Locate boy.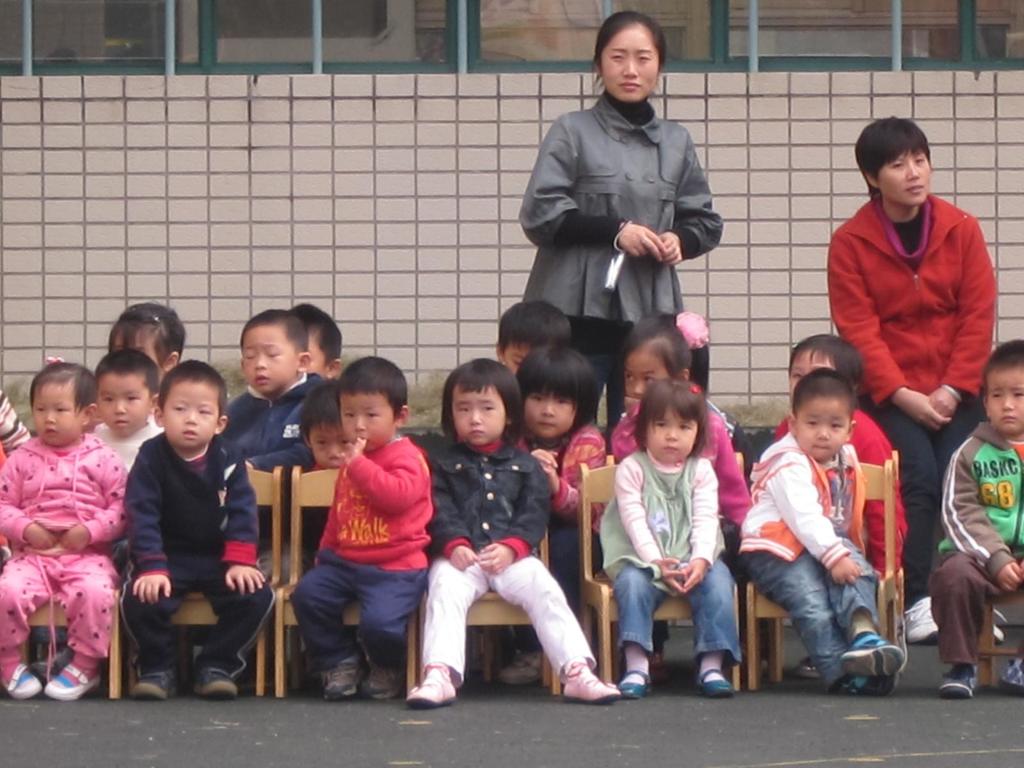
Bounding box: x1=297 y1=378 x2=353 y2=463.
